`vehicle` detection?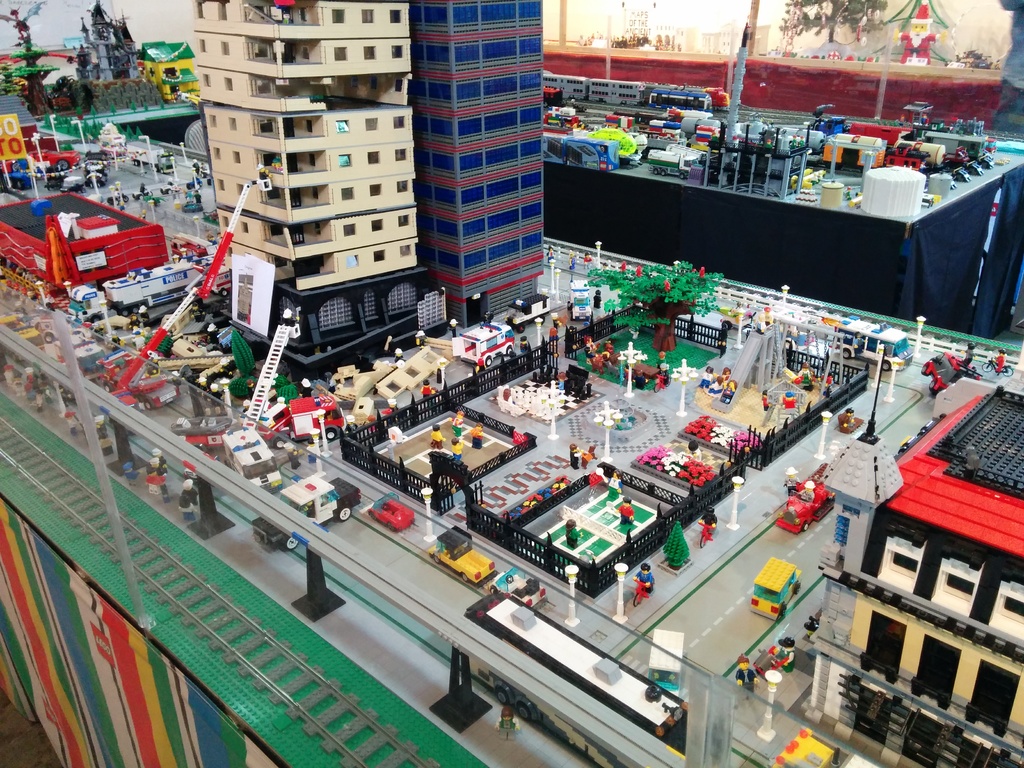
x1=832, y1=321, x2=916, y2=371
